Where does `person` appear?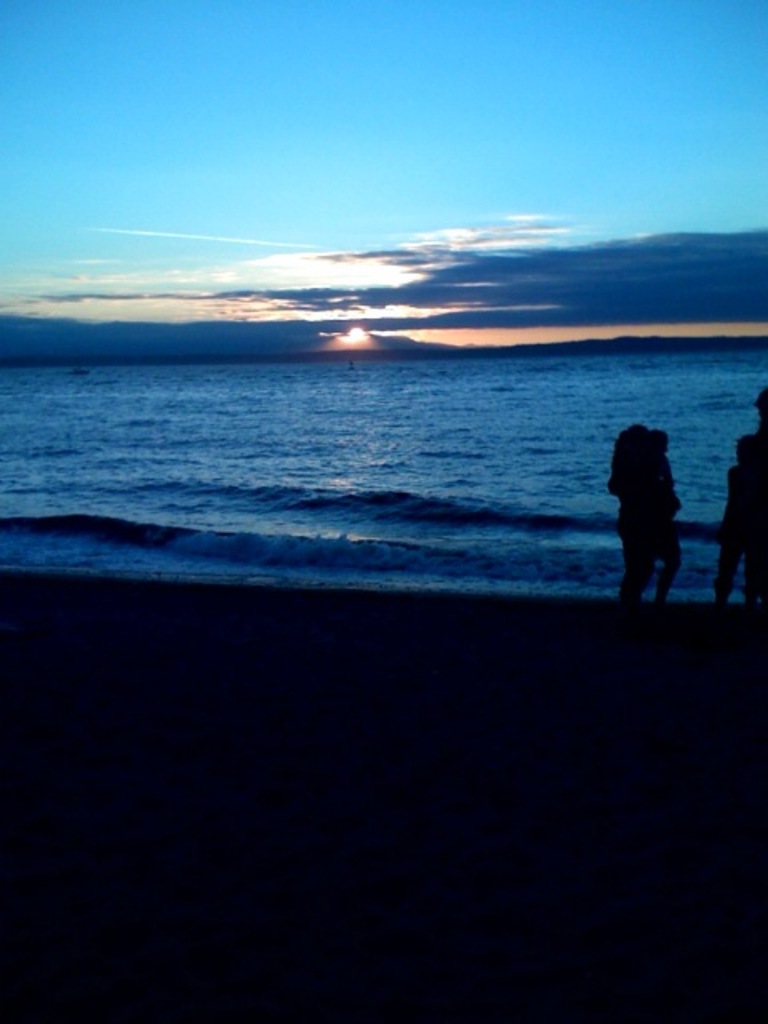
Appears at (left=611, top=419, right=685, bottom=613).
